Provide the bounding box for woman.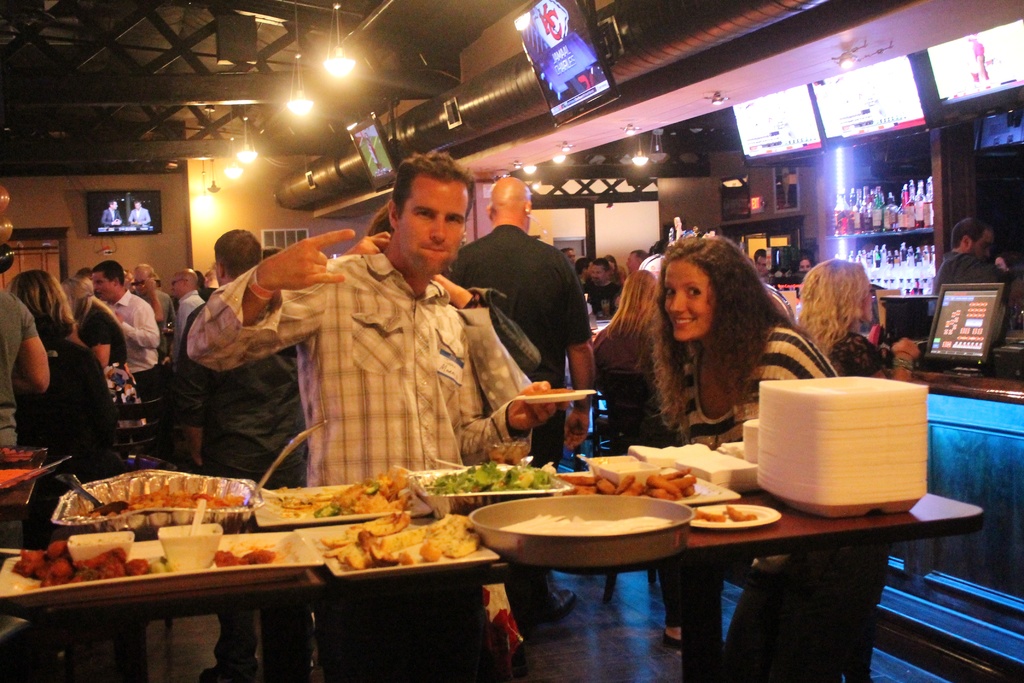
{"left": 5, "top": 268, "right": 121, "bottom": 553}.
